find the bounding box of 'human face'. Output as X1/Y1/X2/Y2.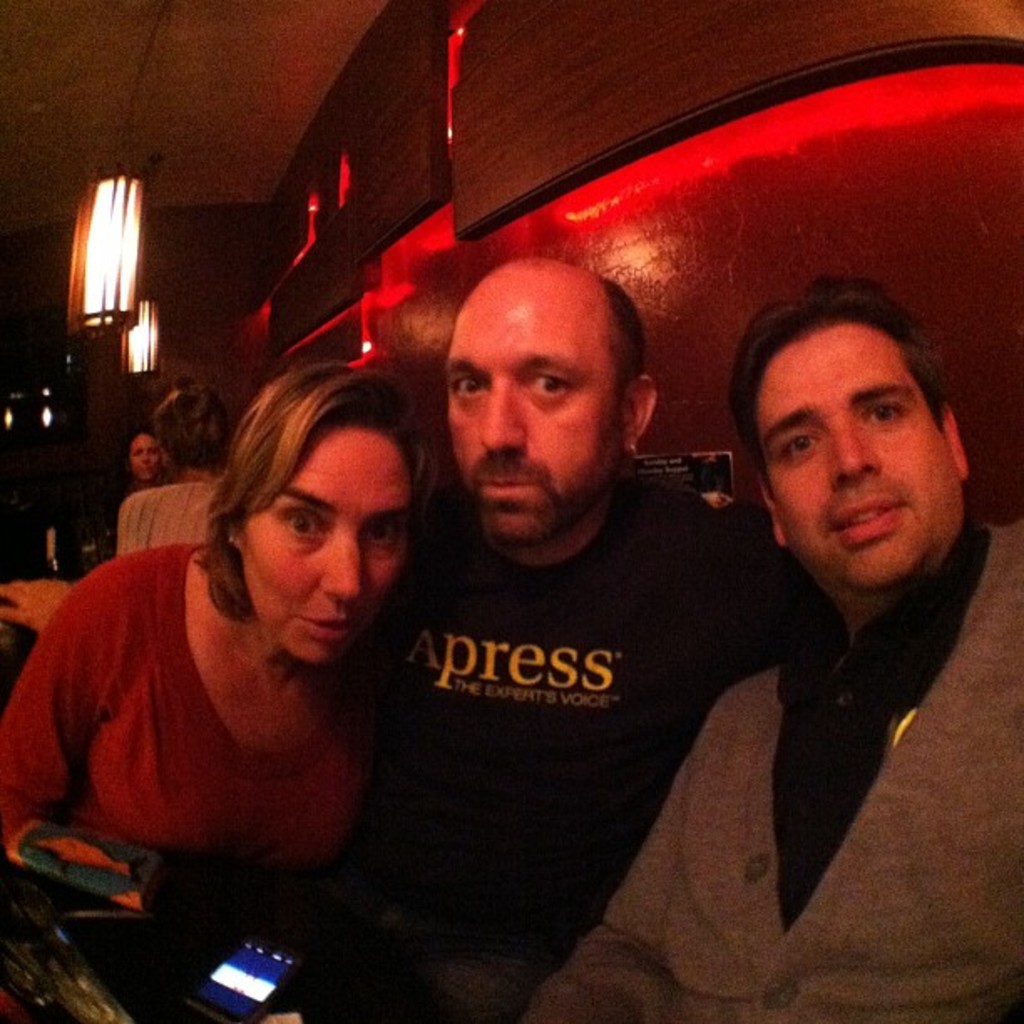
134/435/159/475.
